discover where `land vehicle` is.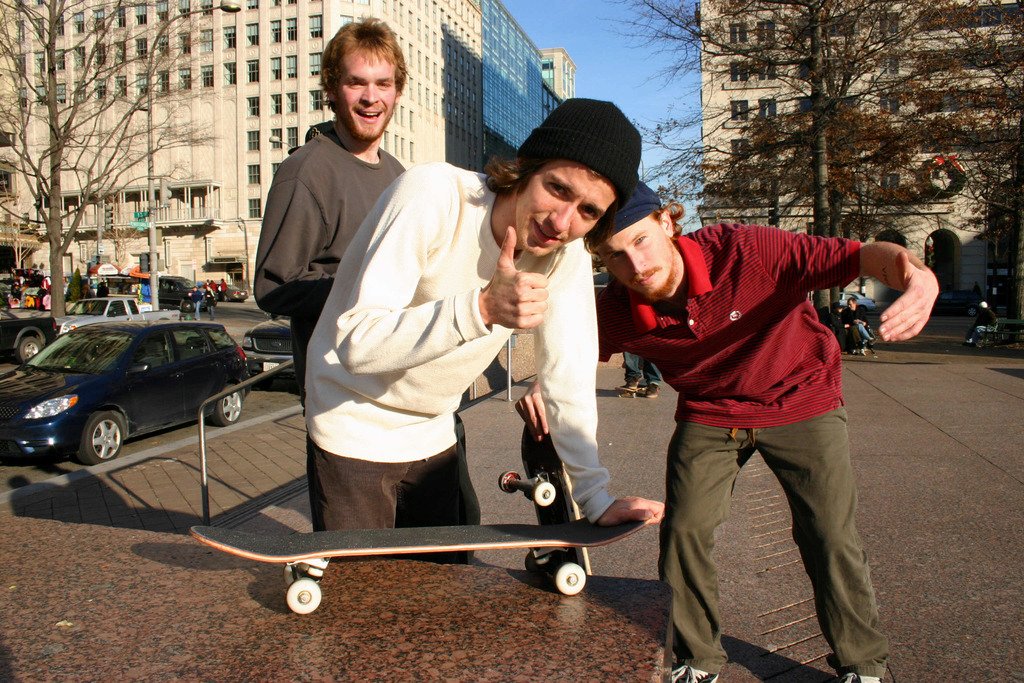
Discovered at bbox=(808, 290, 877, 314).
